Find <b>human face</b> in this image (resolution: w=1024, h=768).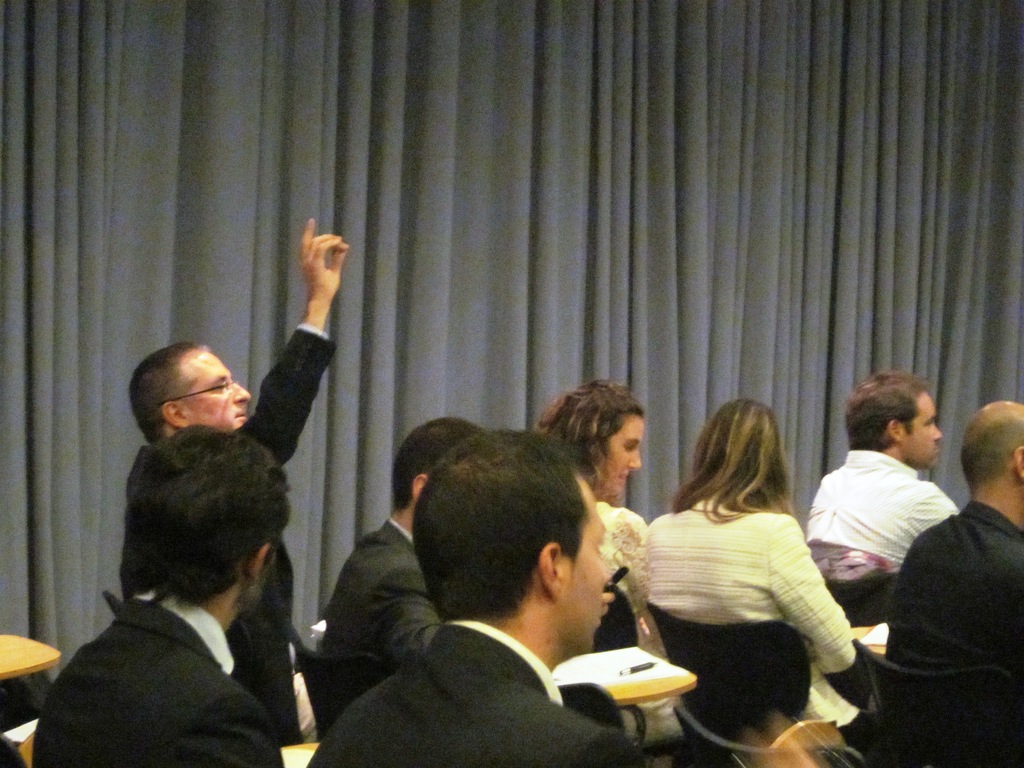
905:389:940:466.
